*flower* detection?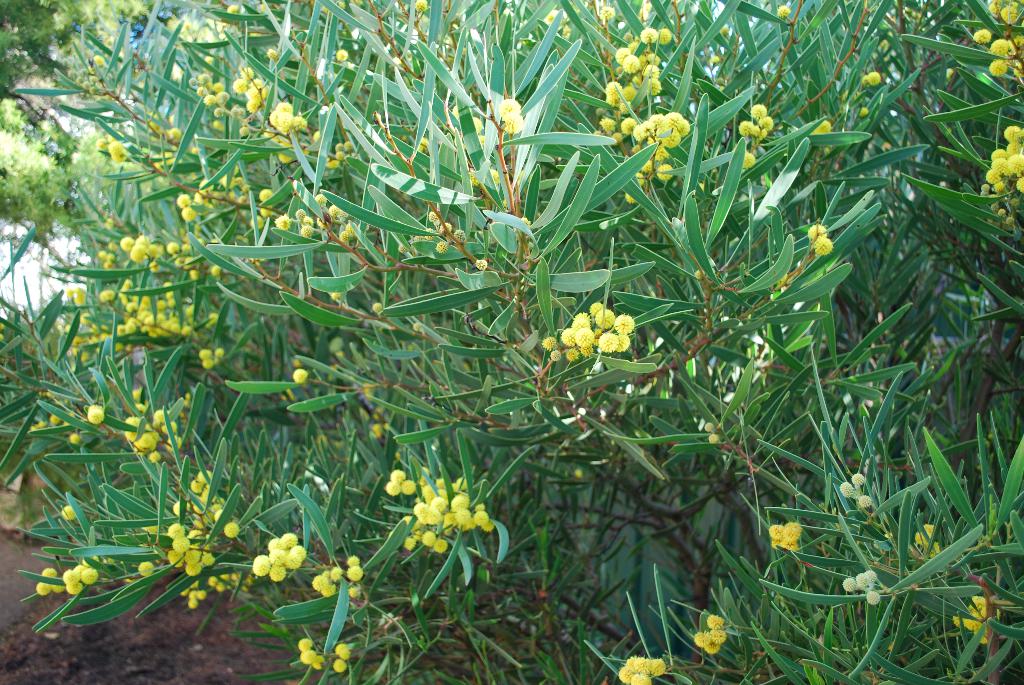
rect(911, 522, 941, 559)
